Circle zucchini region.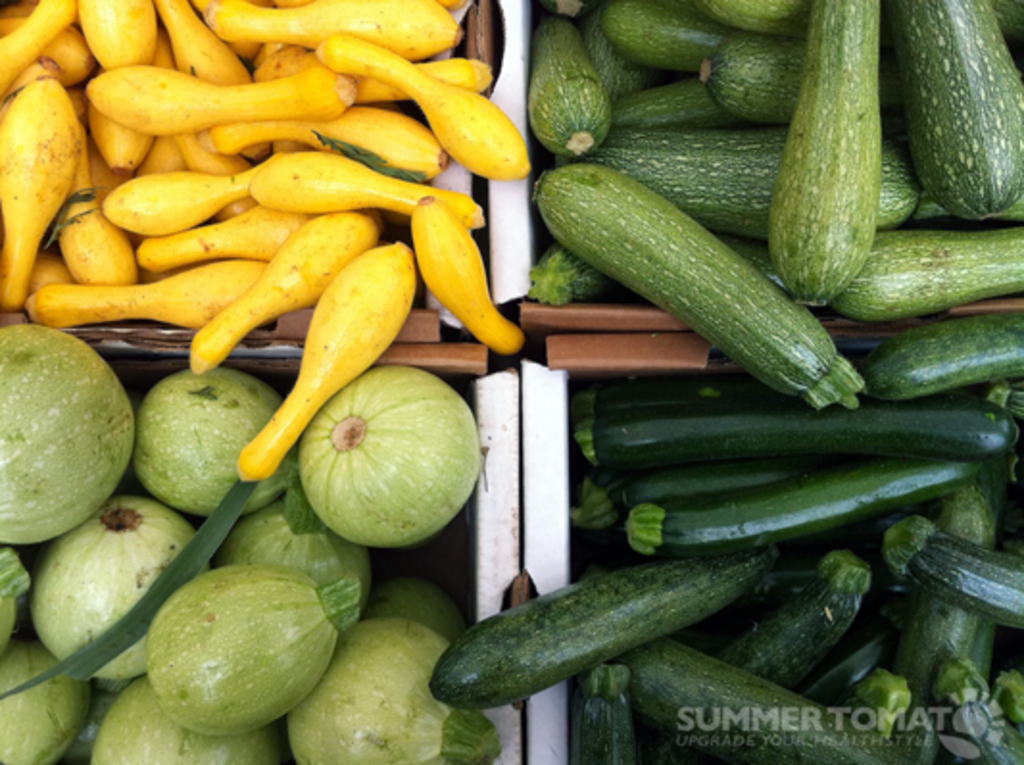
Region: rect(599, 623, 913, 763).
